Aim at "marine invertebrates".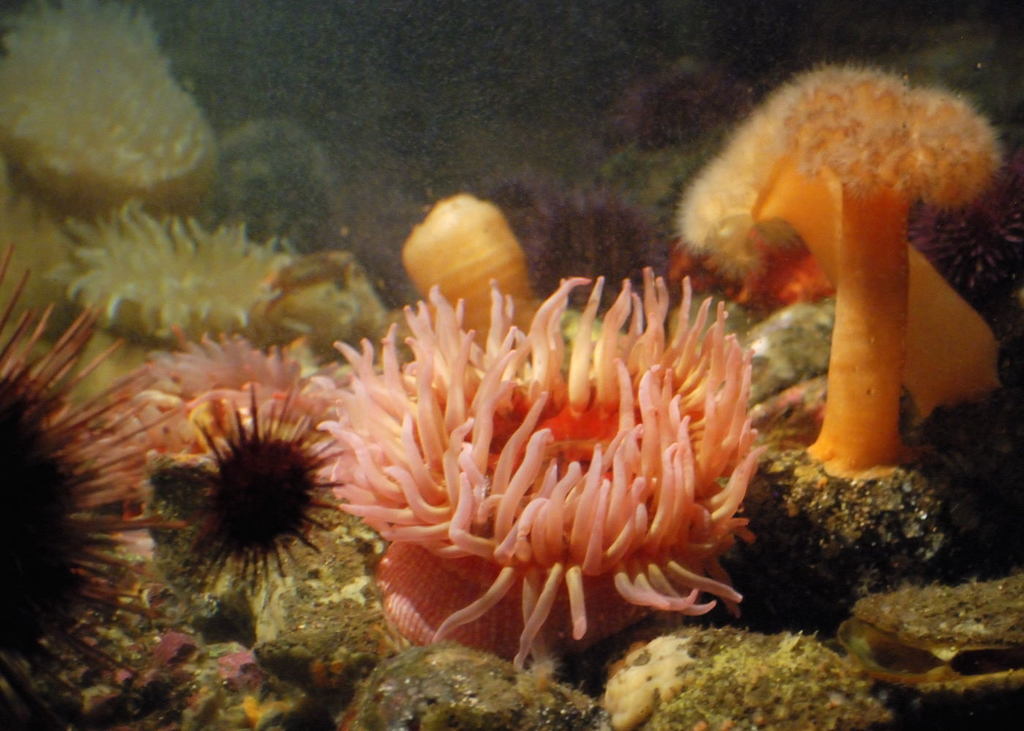
Aimed at bbox=[409, 167, 538, 319].
